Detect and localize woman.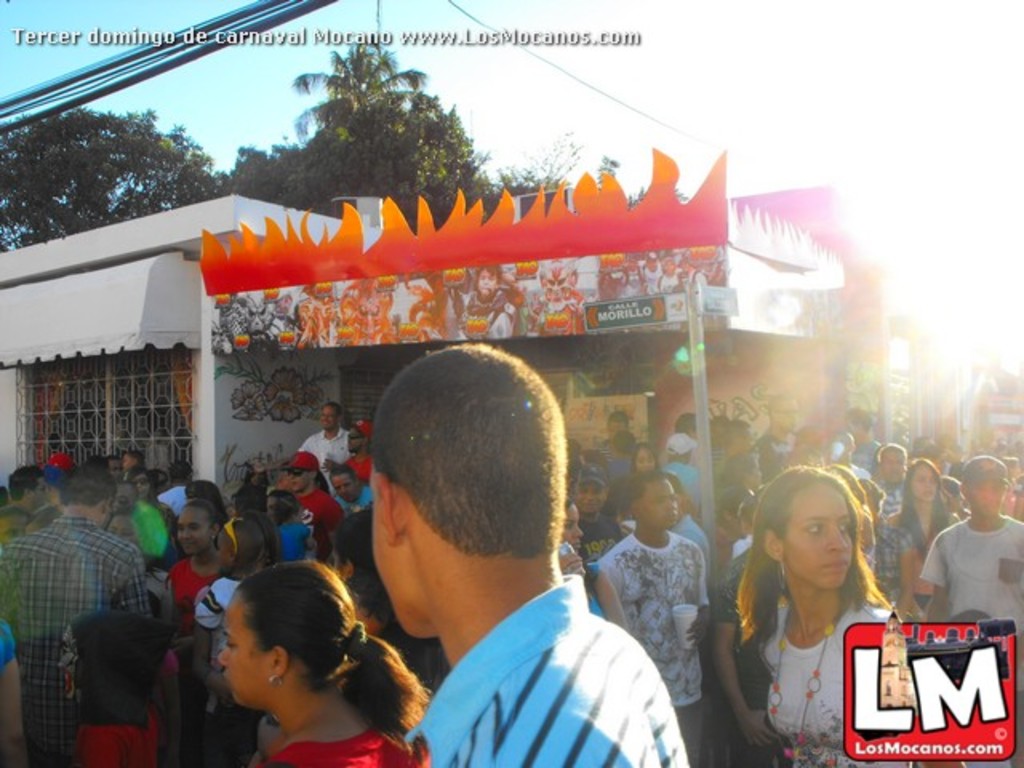
Localized at x1=102 y1=512 x2=139 y2=542.
